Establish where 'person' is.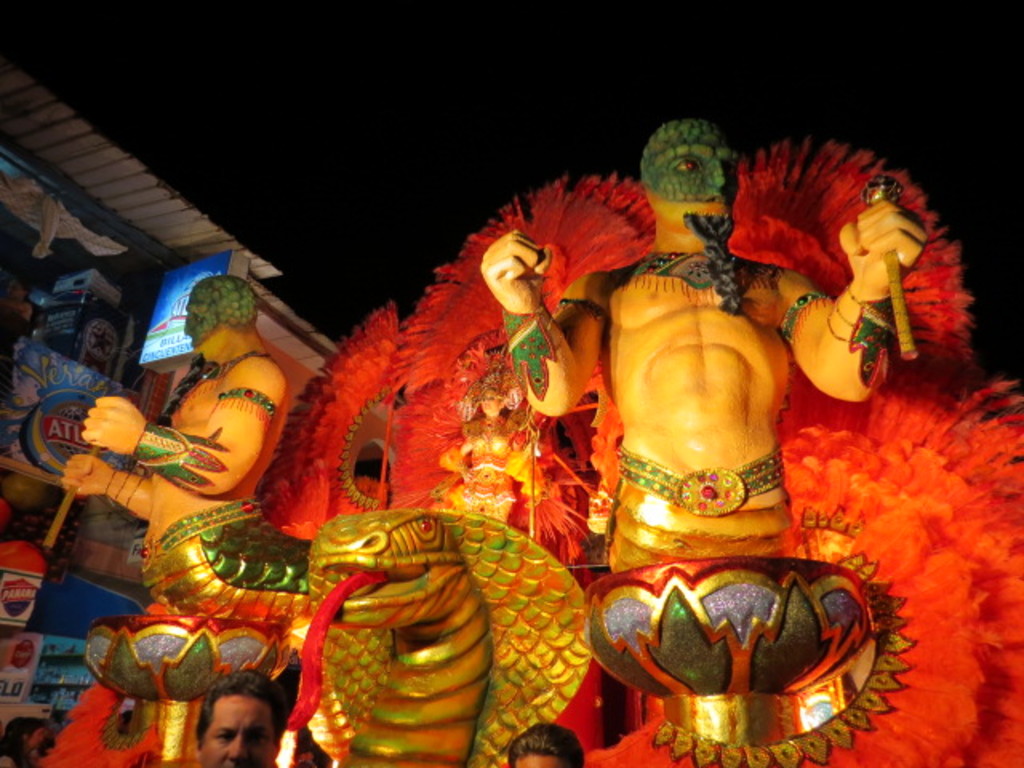
Established at 62,275,286,555.
